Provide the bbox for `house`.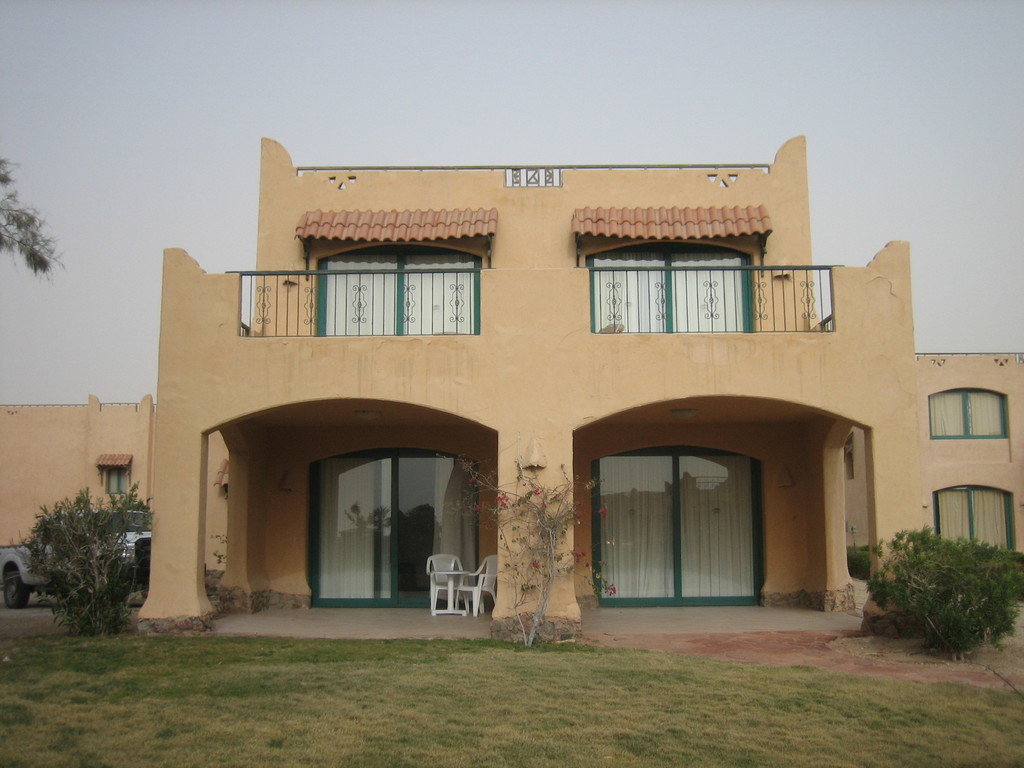
[94, 126, 993, 651].
